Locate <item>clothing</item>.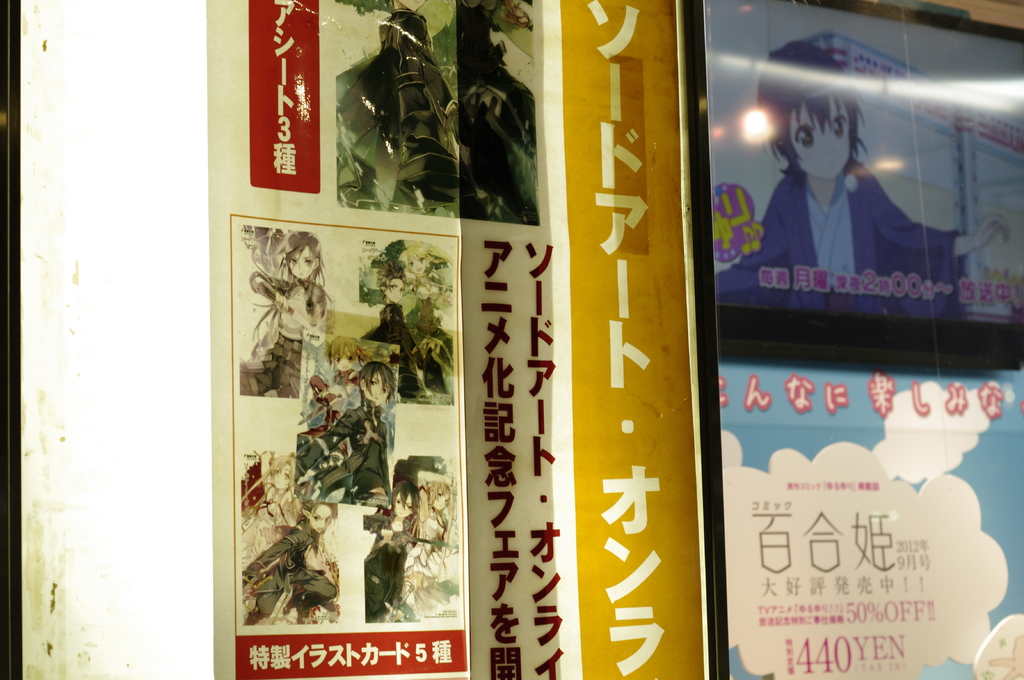
Bounding box: 717 155 965 312.
